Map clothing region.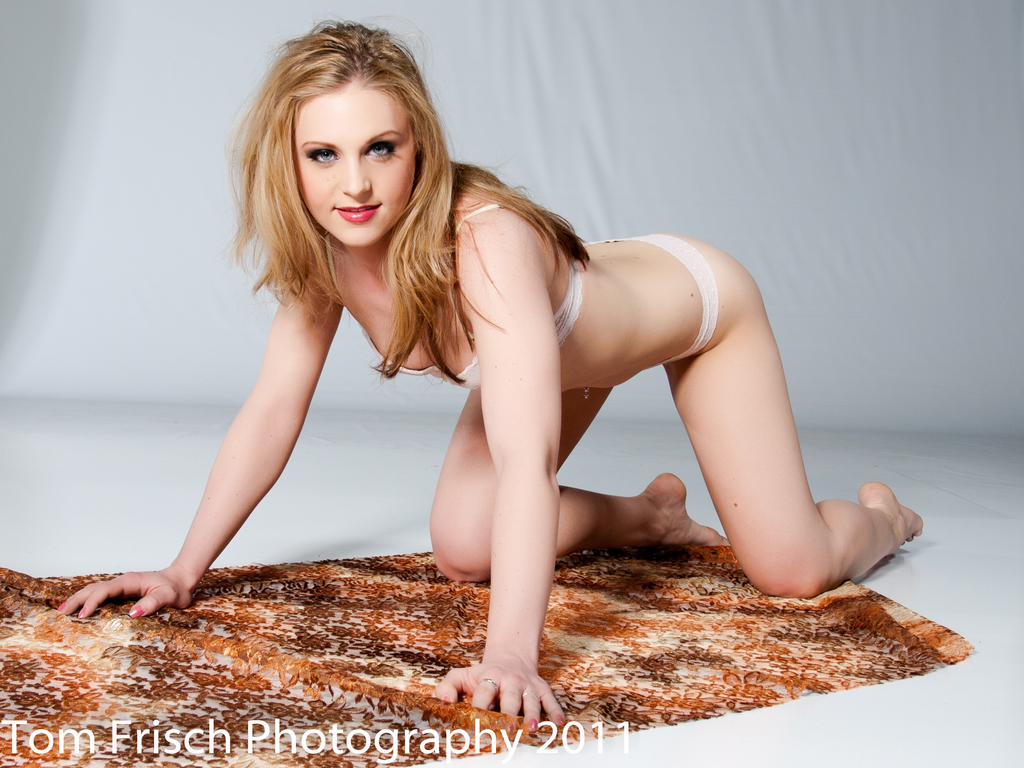
Mapped to rect(324, 196, 596, 404).
